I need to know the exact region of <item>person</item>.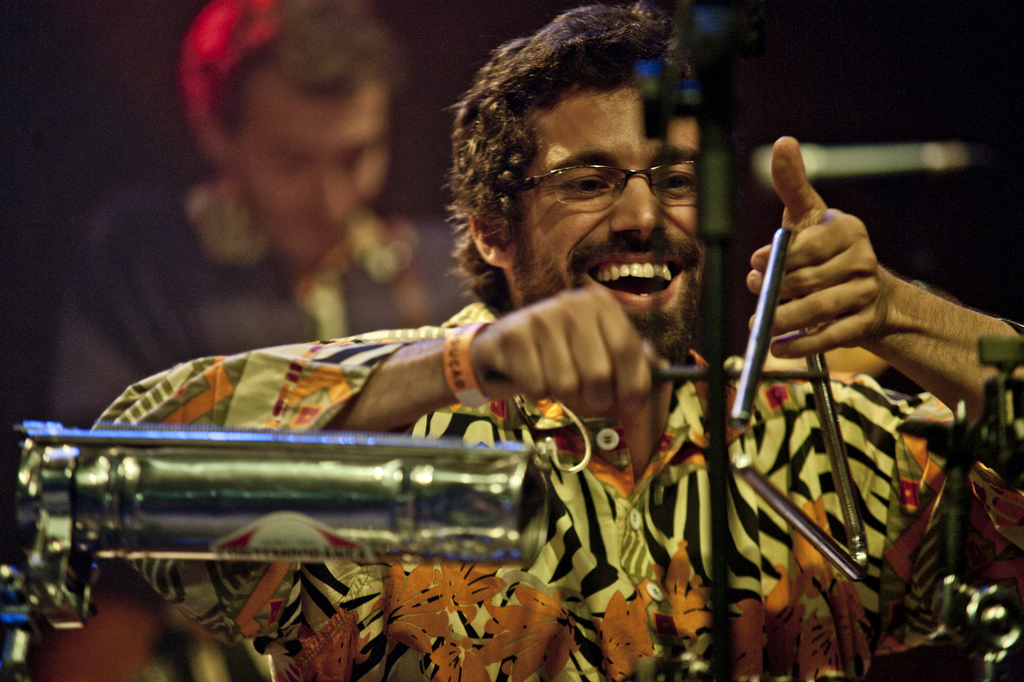
Region: pyautogui.locateOnScreen(92, 0, 1023, 681).
